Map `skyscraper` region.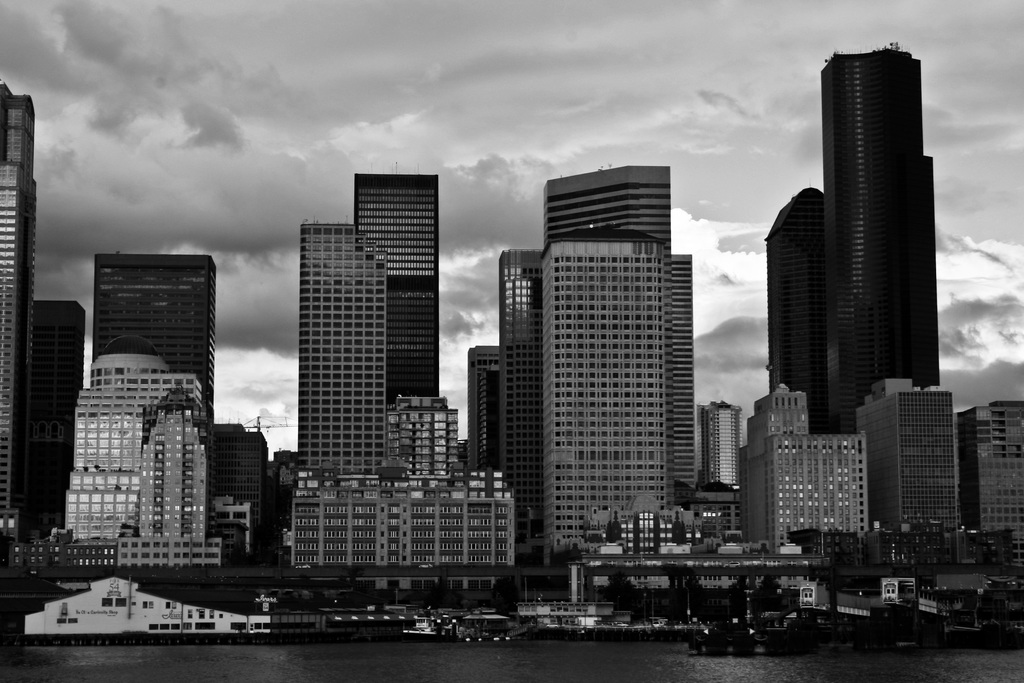
Mapped to x1=495 y1=250 x2=554 y2=553.
